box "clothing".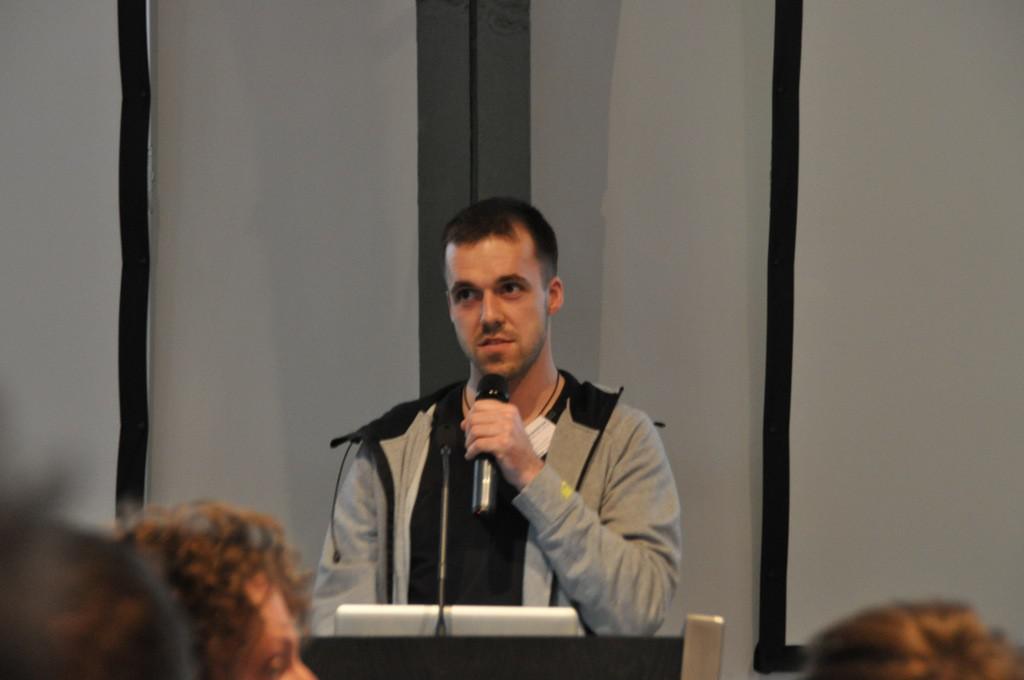
BBox(301, 359, 682, 643).
